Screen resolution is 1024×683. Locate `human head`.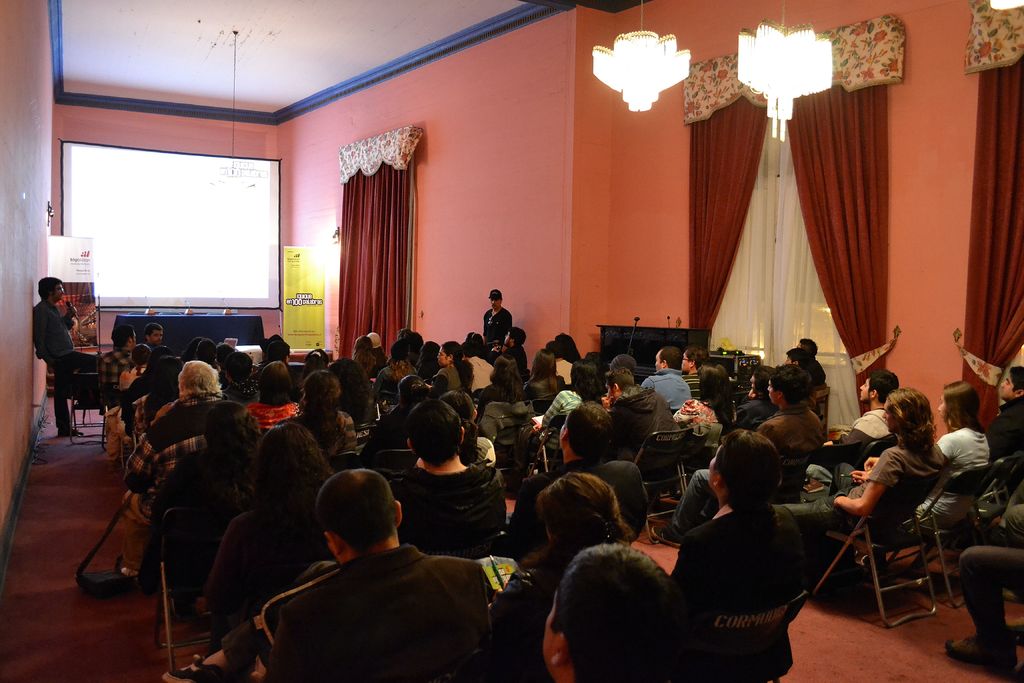
335:359:365:393.
